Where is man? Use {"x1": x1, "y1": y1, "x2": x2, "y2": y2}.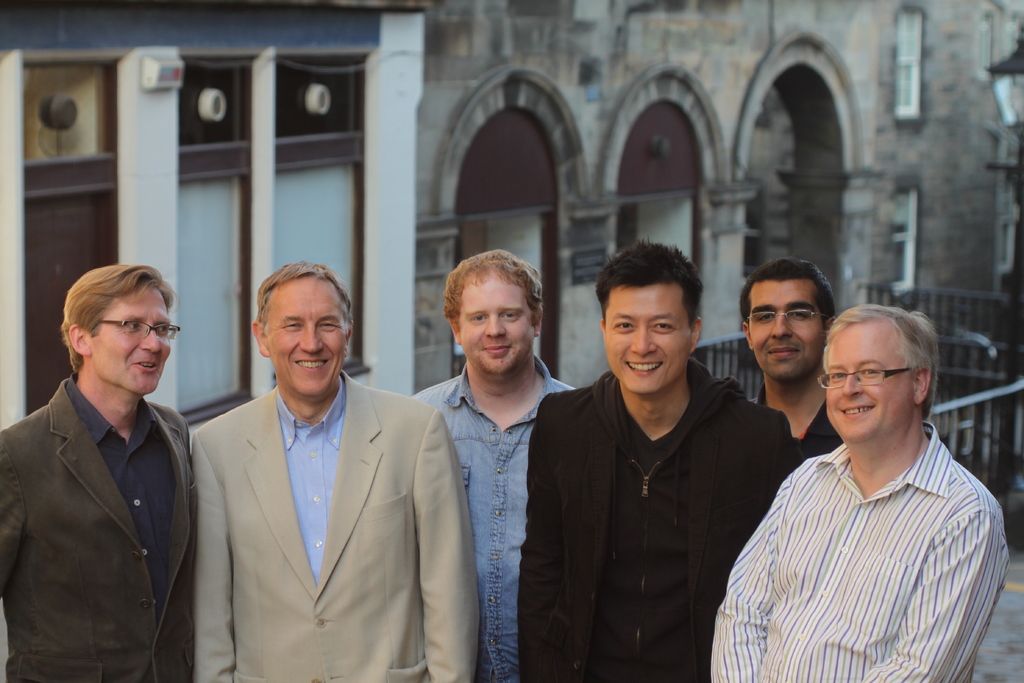
{"x1": 0, "y1": 268, "x2": 199, "y2": 682}.
